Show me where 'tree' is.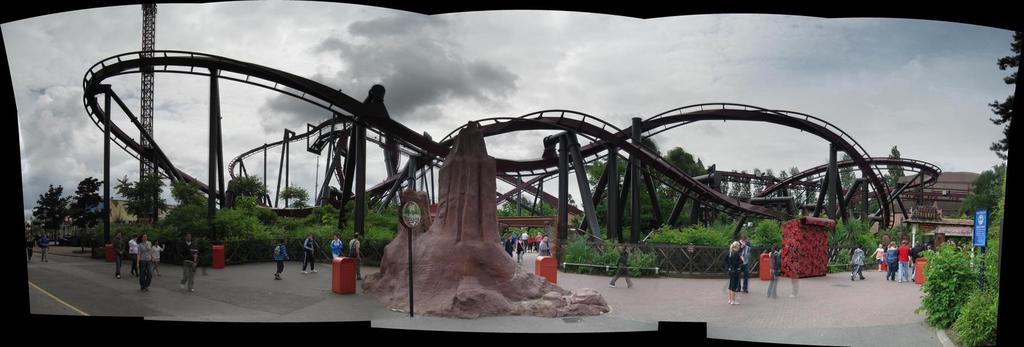
'tree' is at [x1=586, y1=135, x2=735, y2=254].
